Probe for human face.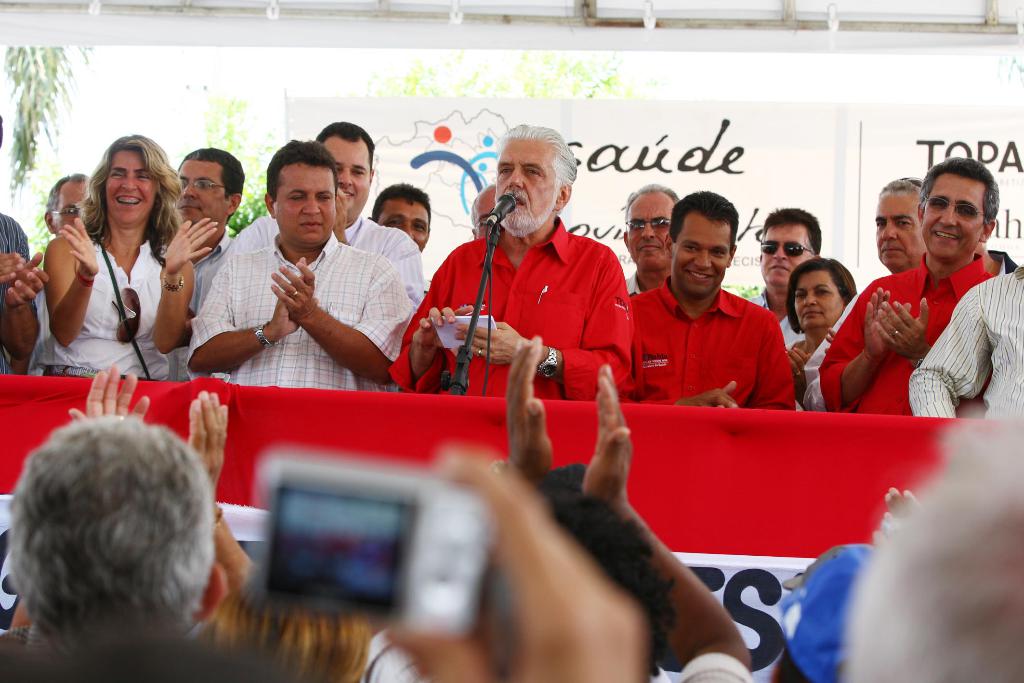
Probe result: BBox(106, 149, 158, 218).
